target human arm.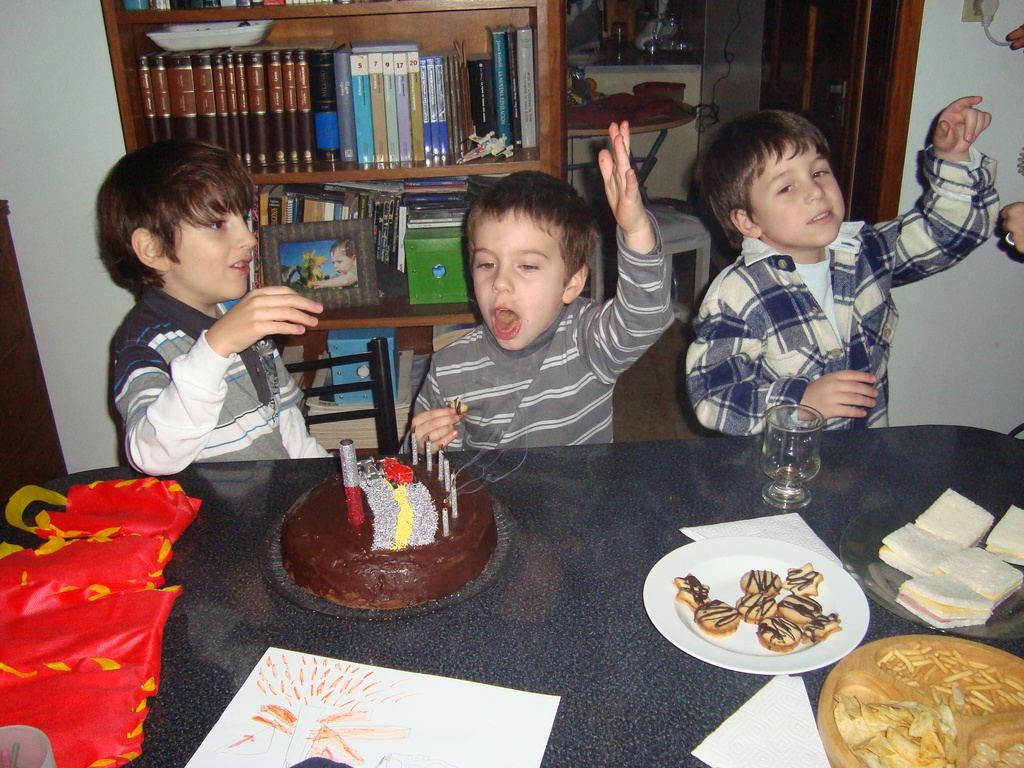
Target region: pyautogui.locateOnScreen(377, 346, 475, 458).
